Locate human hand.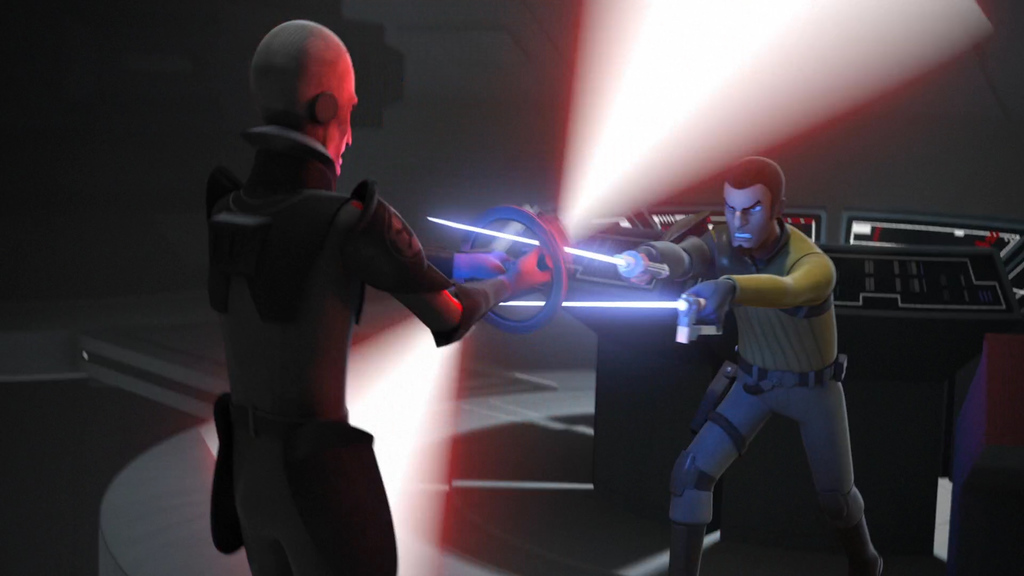
Bounding box: <region>683, 276, 732, 321</region>.
